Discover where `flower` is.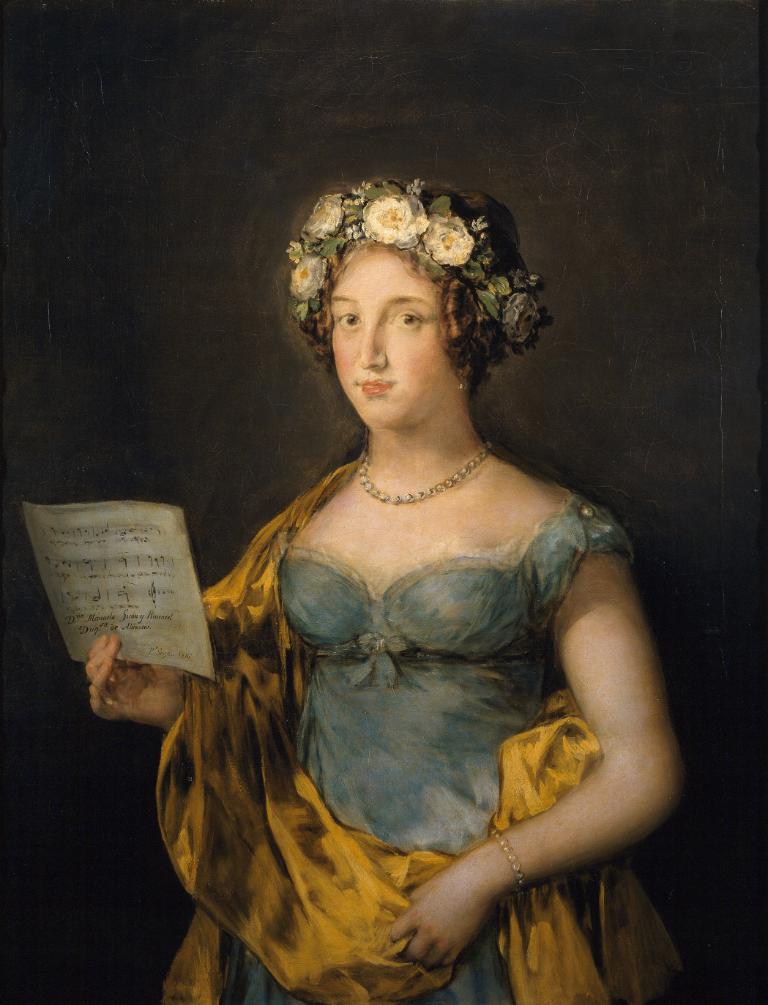
Discovered at [left=302, top=188, right=352, bottom=229].
